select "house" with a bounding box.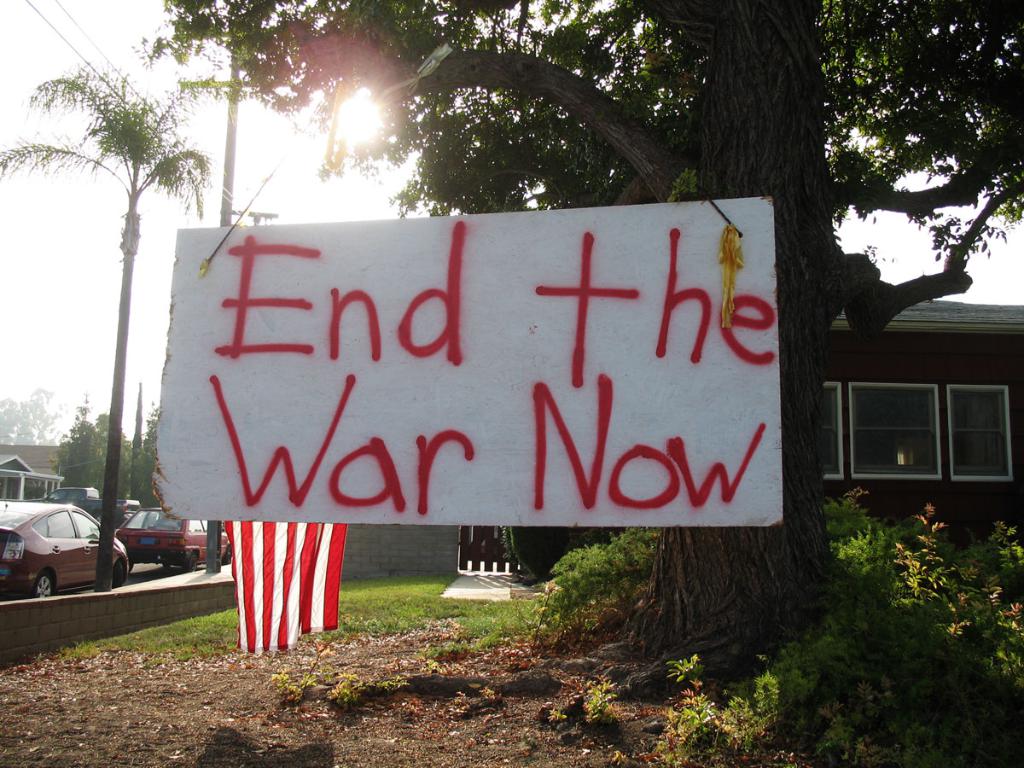
780, 276, 1023, 539.
